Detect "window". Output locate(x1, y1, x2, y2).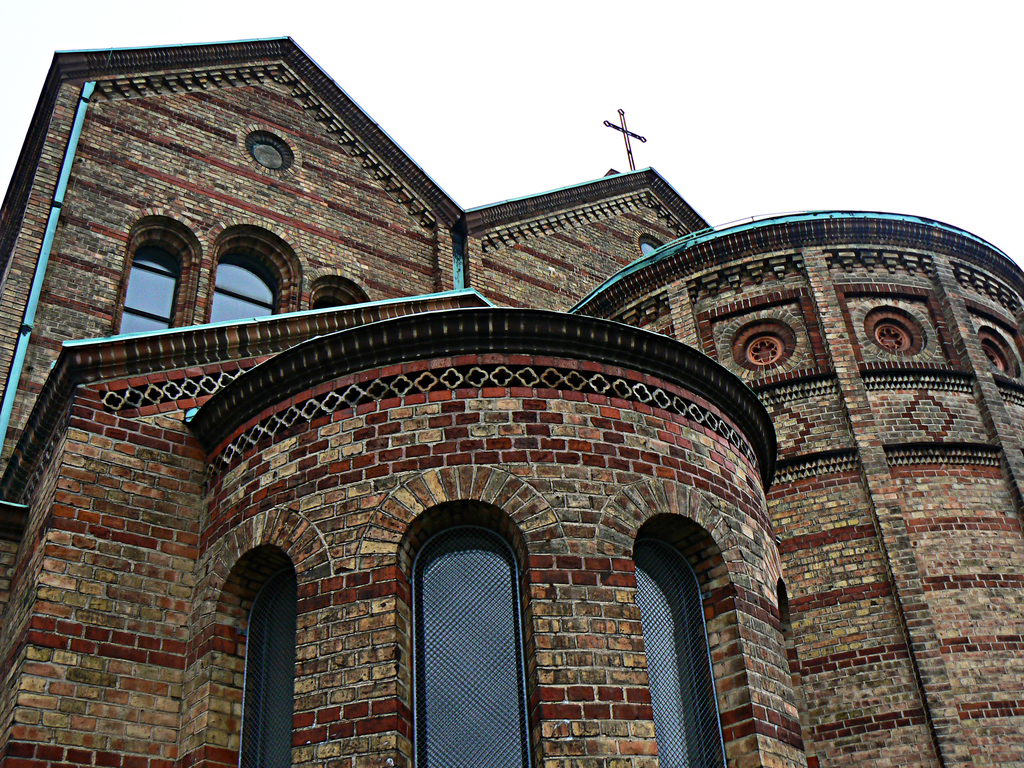
locate(236, 574, 292, 767).
